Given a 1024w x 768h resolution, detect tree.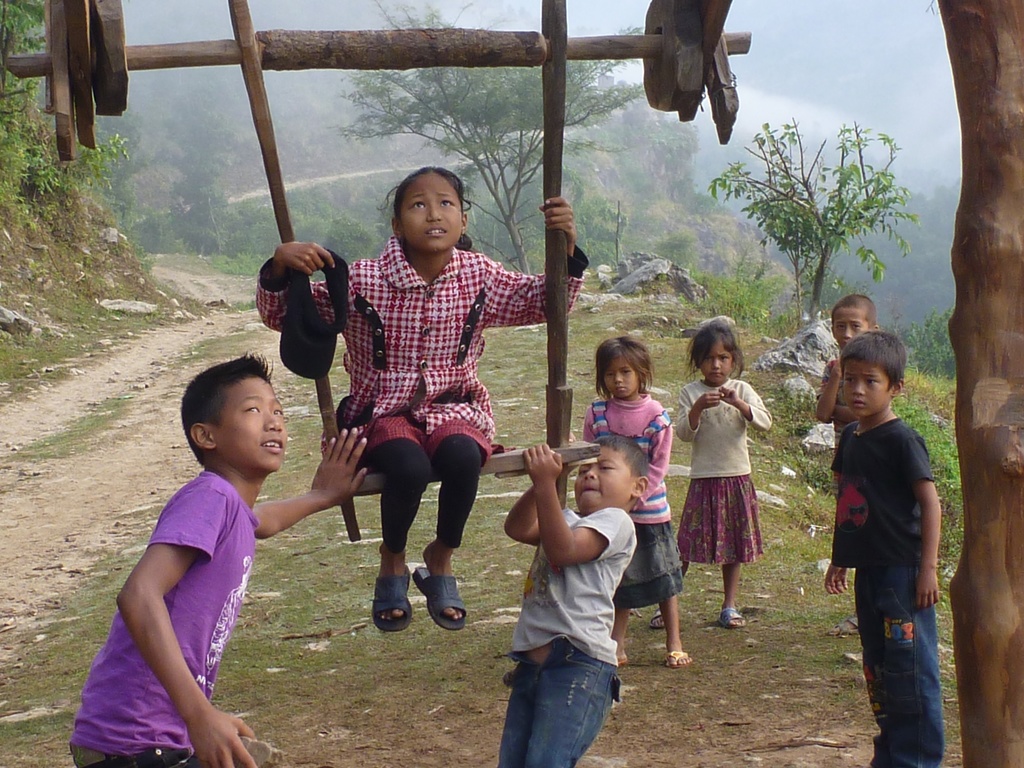
region(159, 67, 241, 259).
